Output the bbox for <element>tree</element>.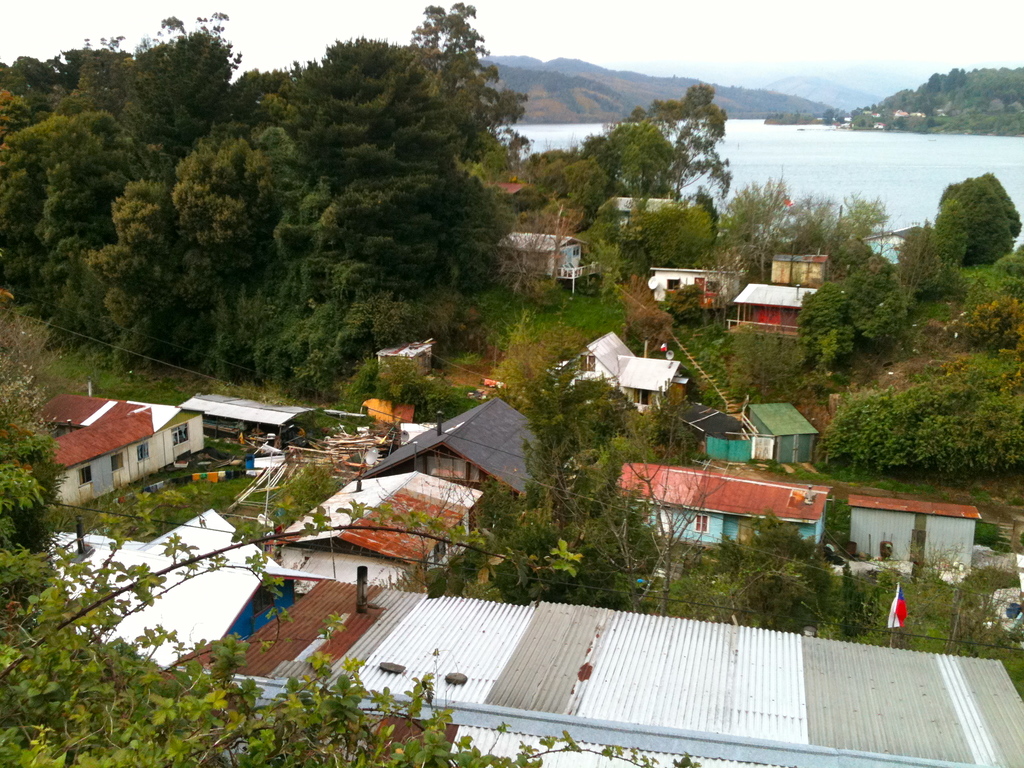
(931,195,972,284).
